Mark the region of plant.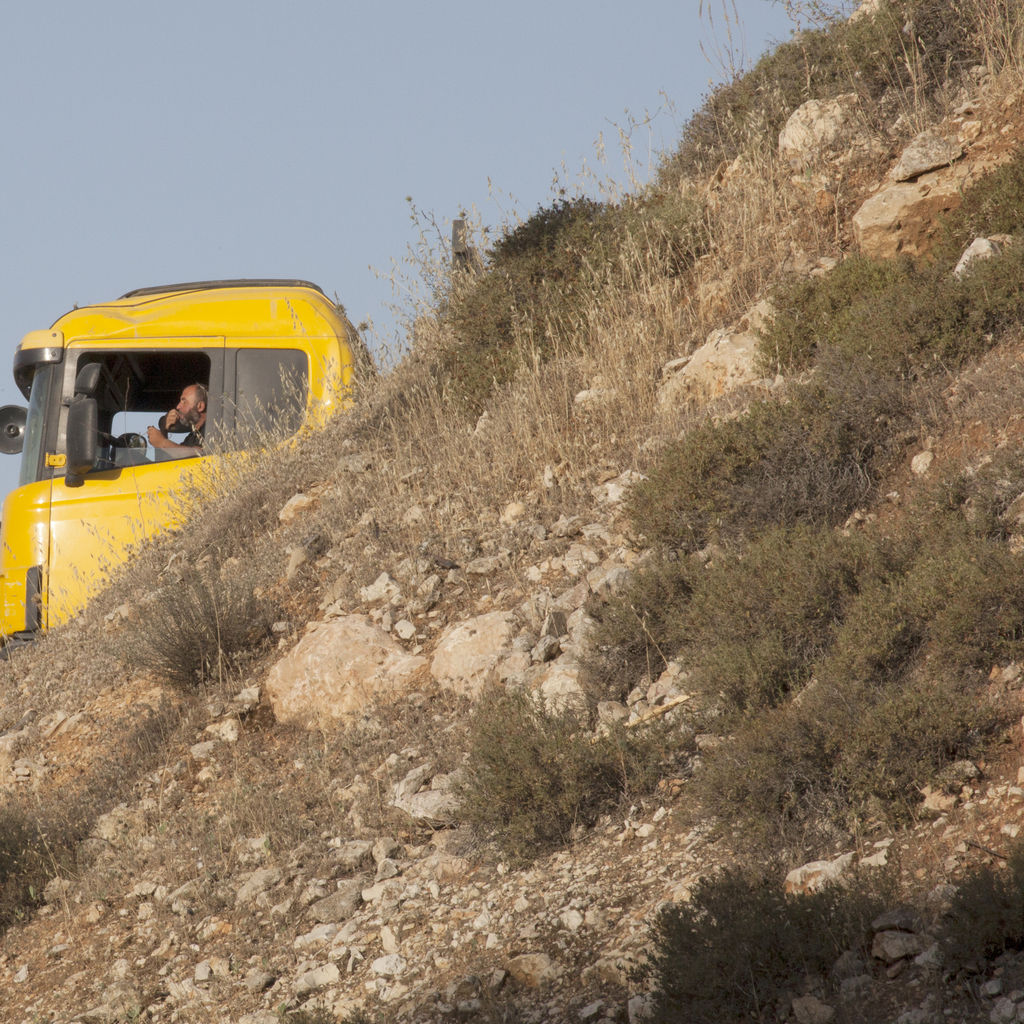
Region: 899 497 1021 675.
